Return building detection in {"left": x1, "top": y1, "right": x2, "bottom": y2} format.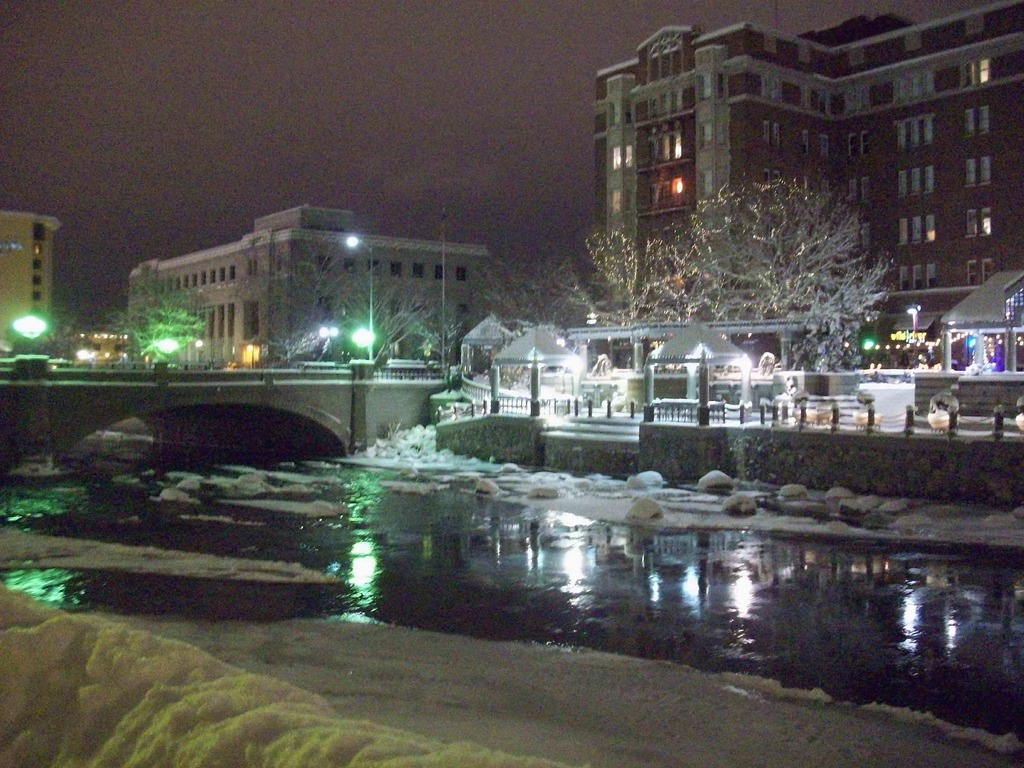
{"left": 2, "top": 207, "right": 61, "bottom": 348}.
